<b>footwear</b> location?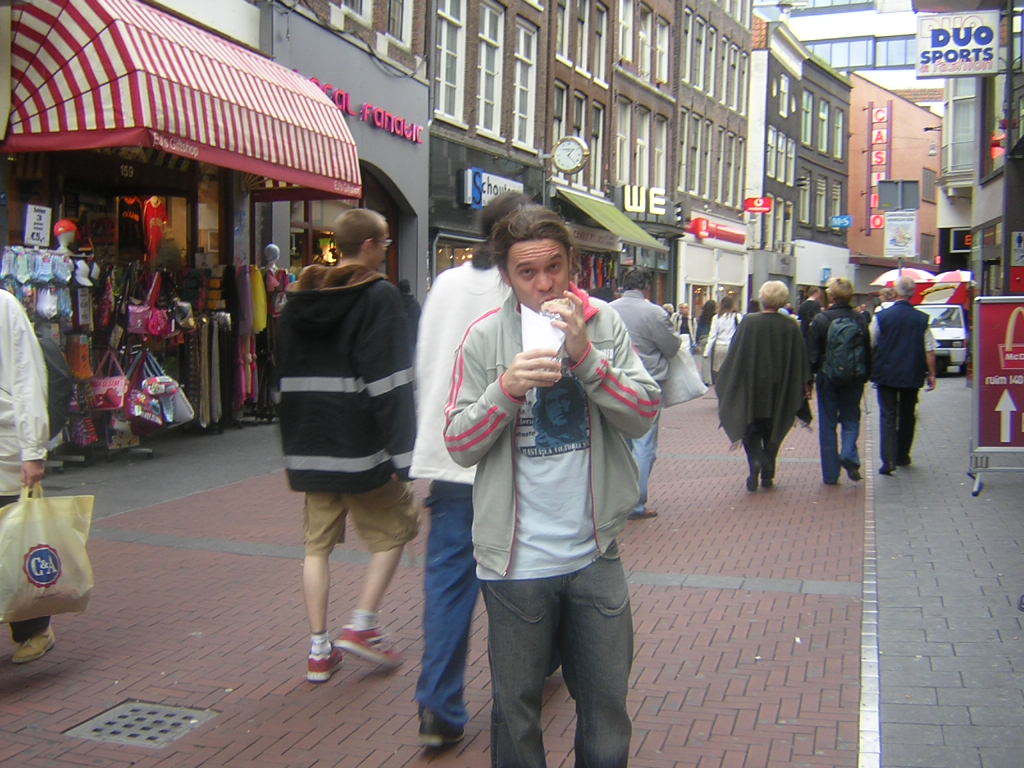
<bbox>626, 505, 655, 521</bbox>
